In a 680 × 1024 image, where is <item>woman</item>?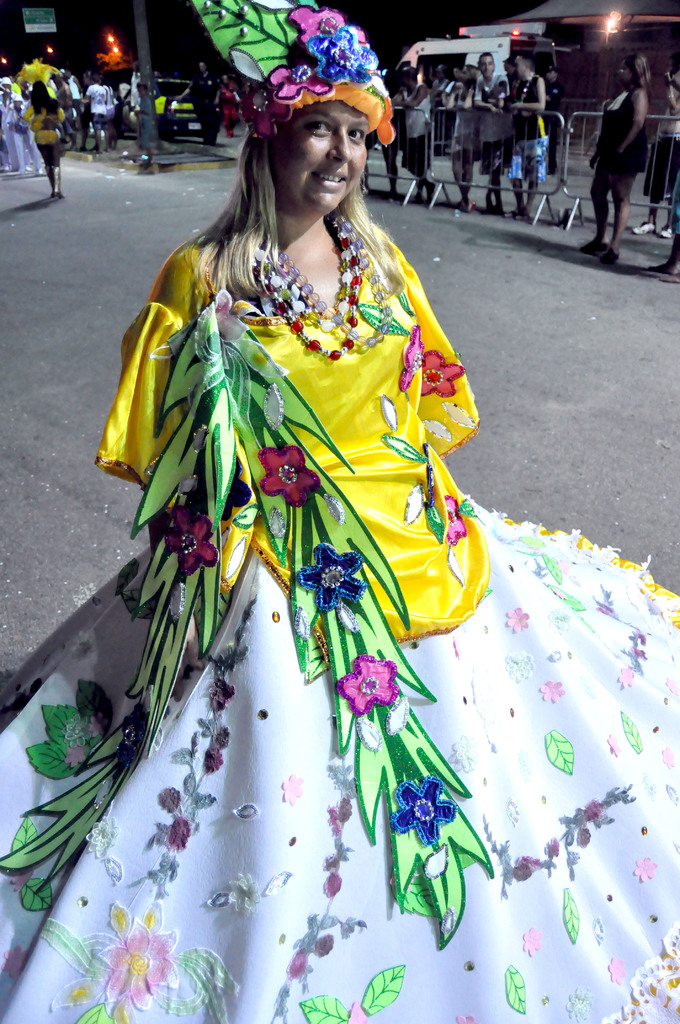
bbox=[15, 73, 77, 204].
